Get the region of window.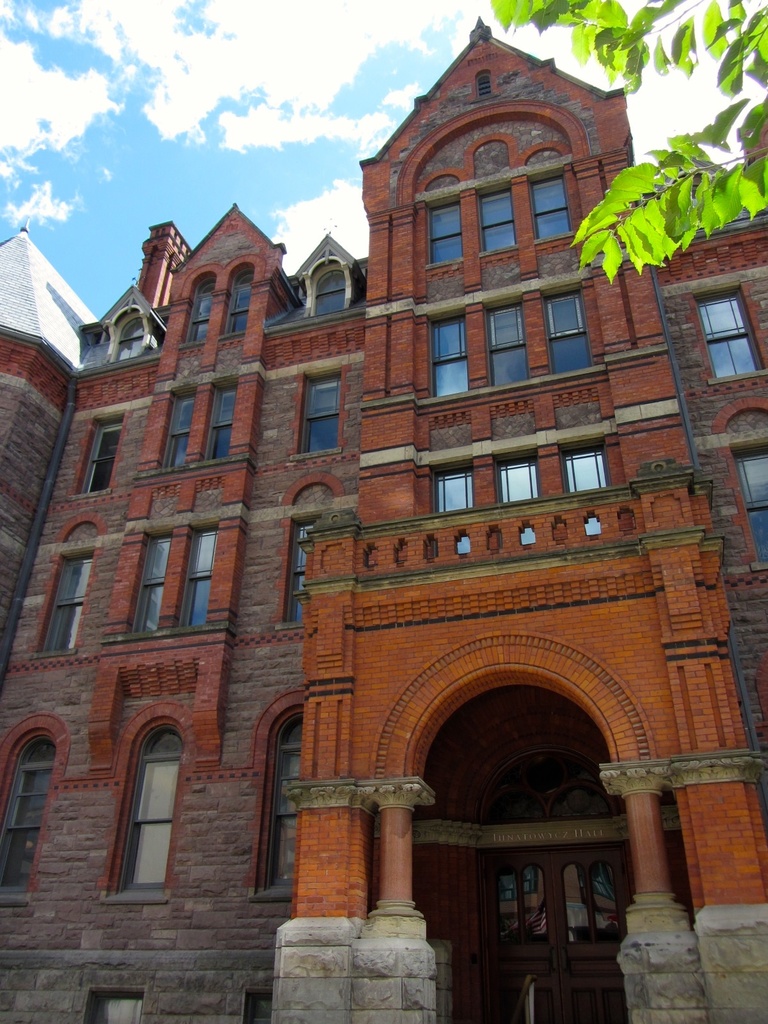
{"x1": 545, "y1": 290, "x2": 595, "y2": 372}.
